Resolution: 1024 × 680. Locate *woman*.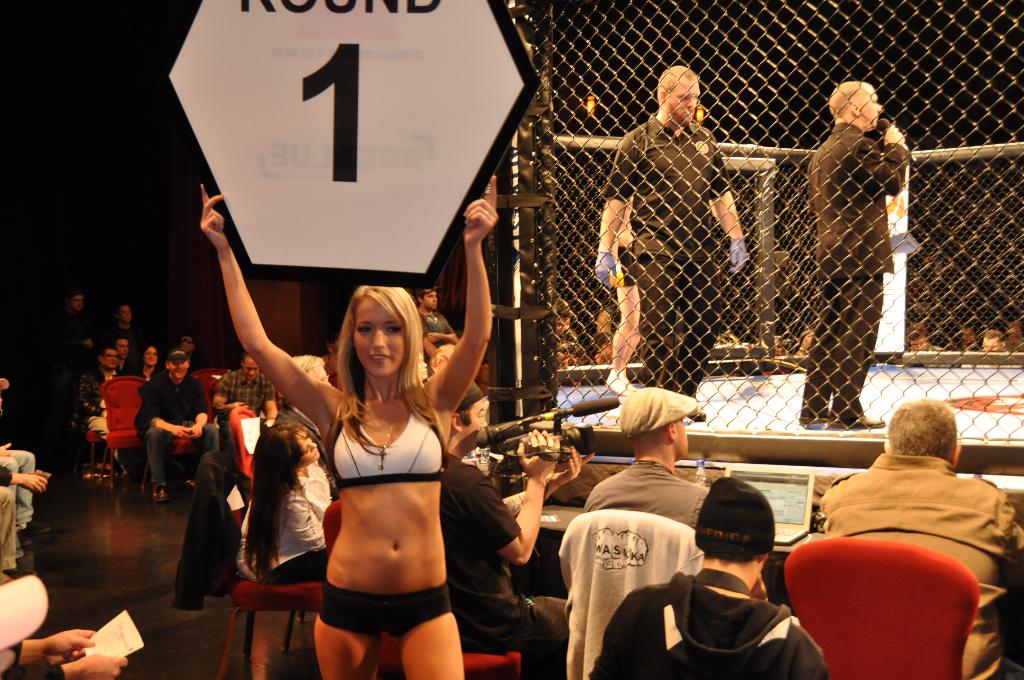
left=236, top=426, right=335, bottom=587.
